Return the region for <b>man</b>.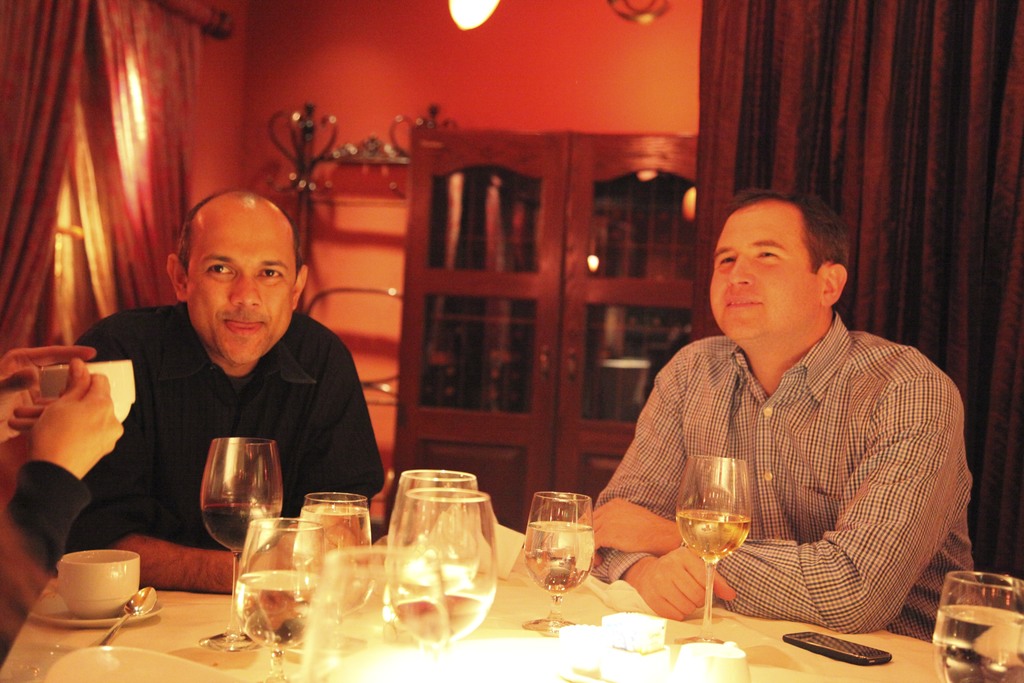
BBox(595, 194, 972, 642).
